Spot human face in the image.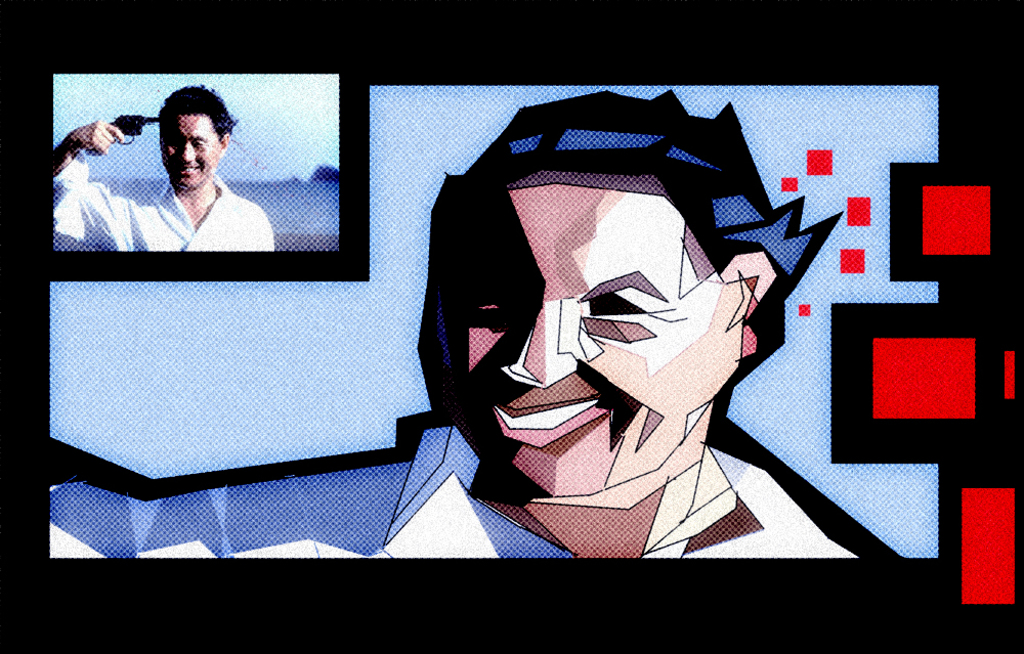
human face found at bbox=(451, 172, 741, 496).
